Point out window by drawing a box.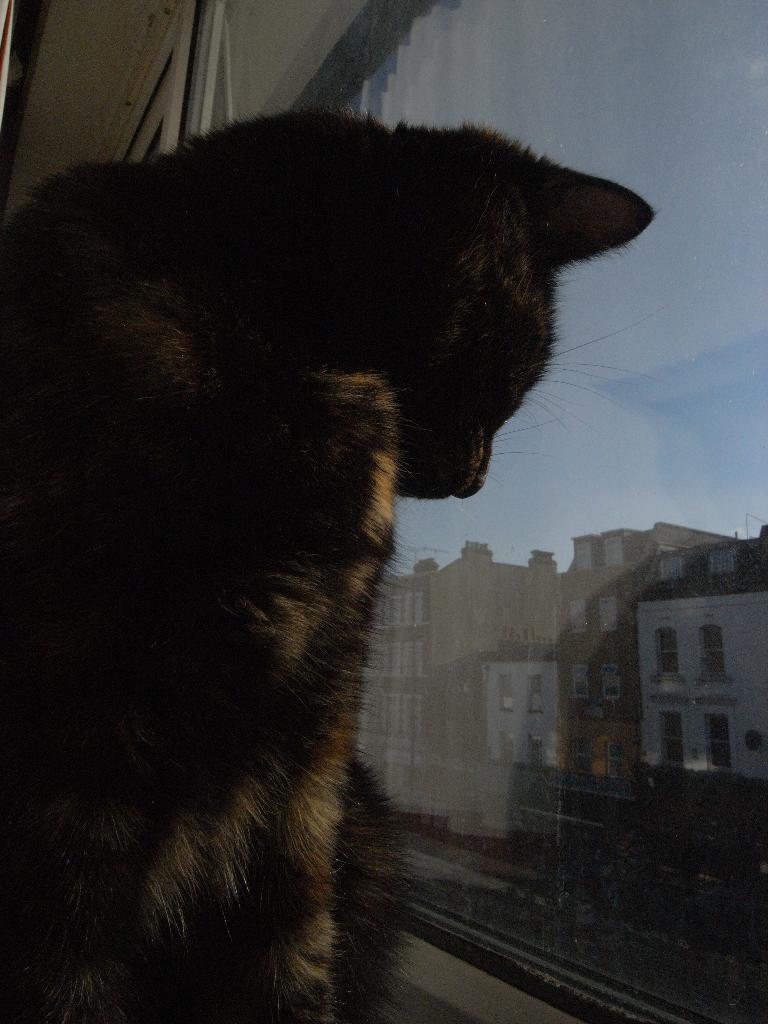
box(604, 740, 627, 781).
